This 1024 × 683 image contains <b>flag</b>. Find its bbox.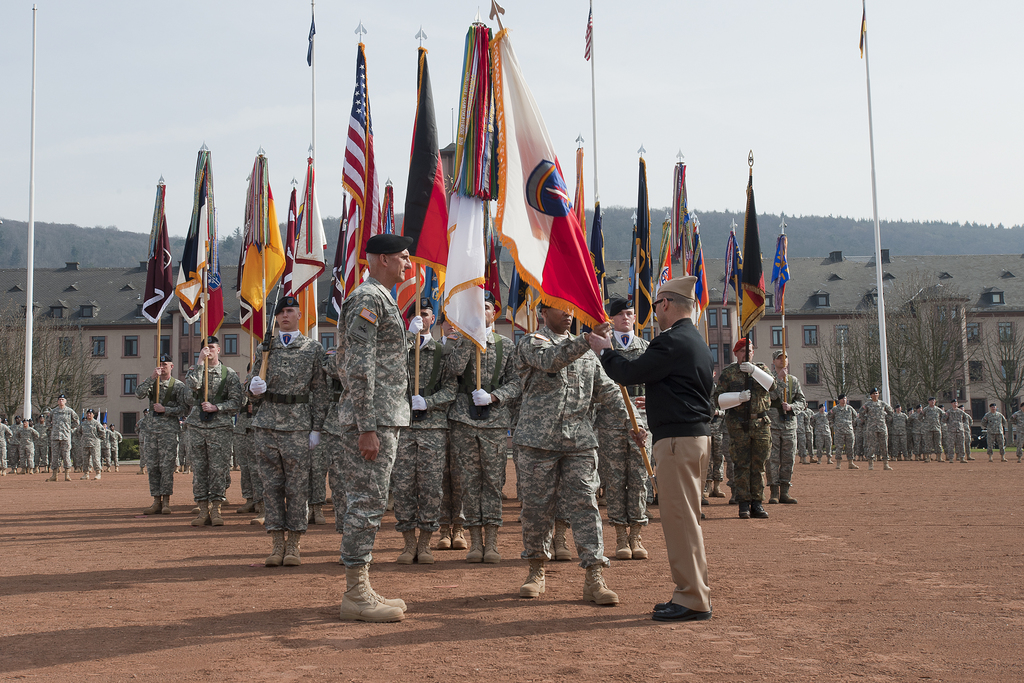
(left=168, top=143, right=203, bottom=319).
